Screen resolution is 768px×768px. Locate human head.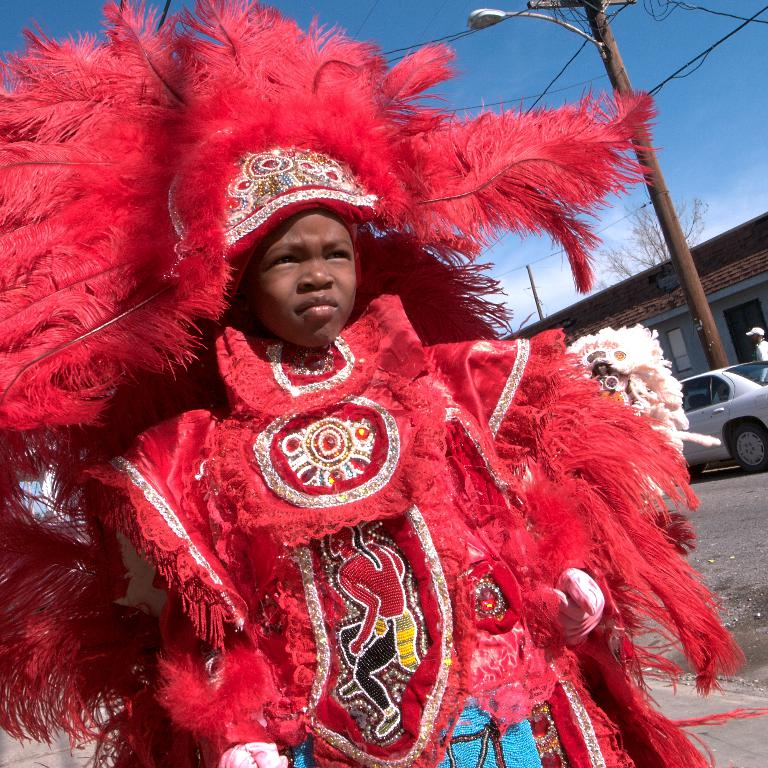
box=[597, 363, 610, 379].
